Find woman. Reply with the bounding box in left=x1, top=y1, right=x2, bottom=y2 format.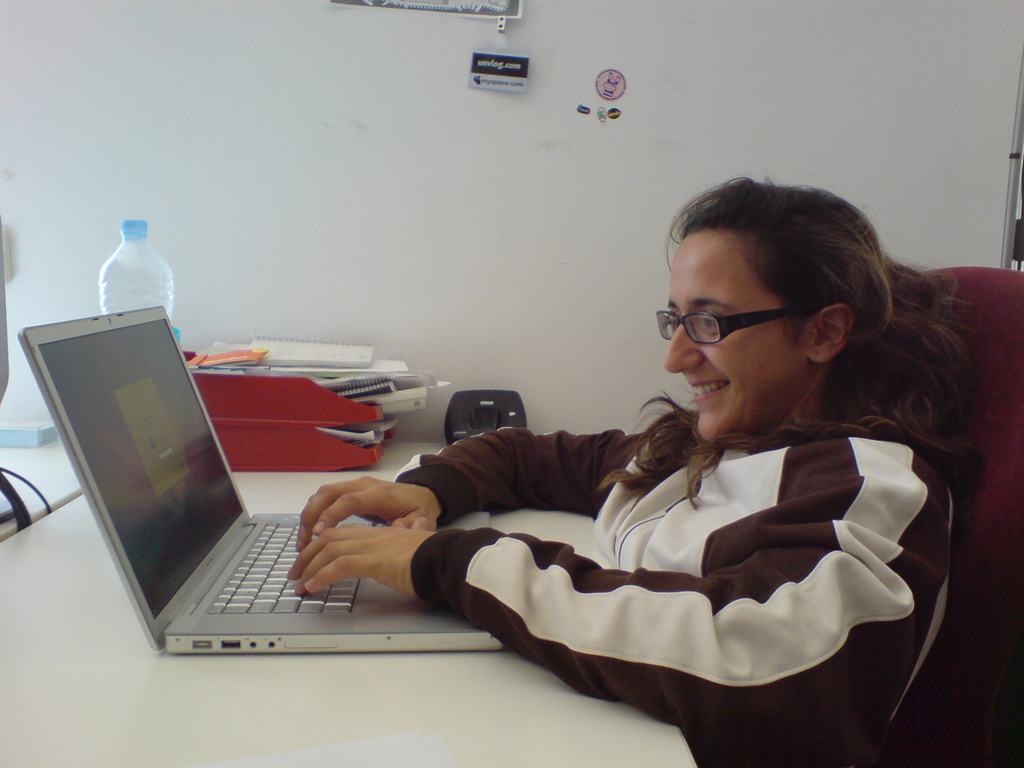
left=424, top=193, right=988, bottom=726.
